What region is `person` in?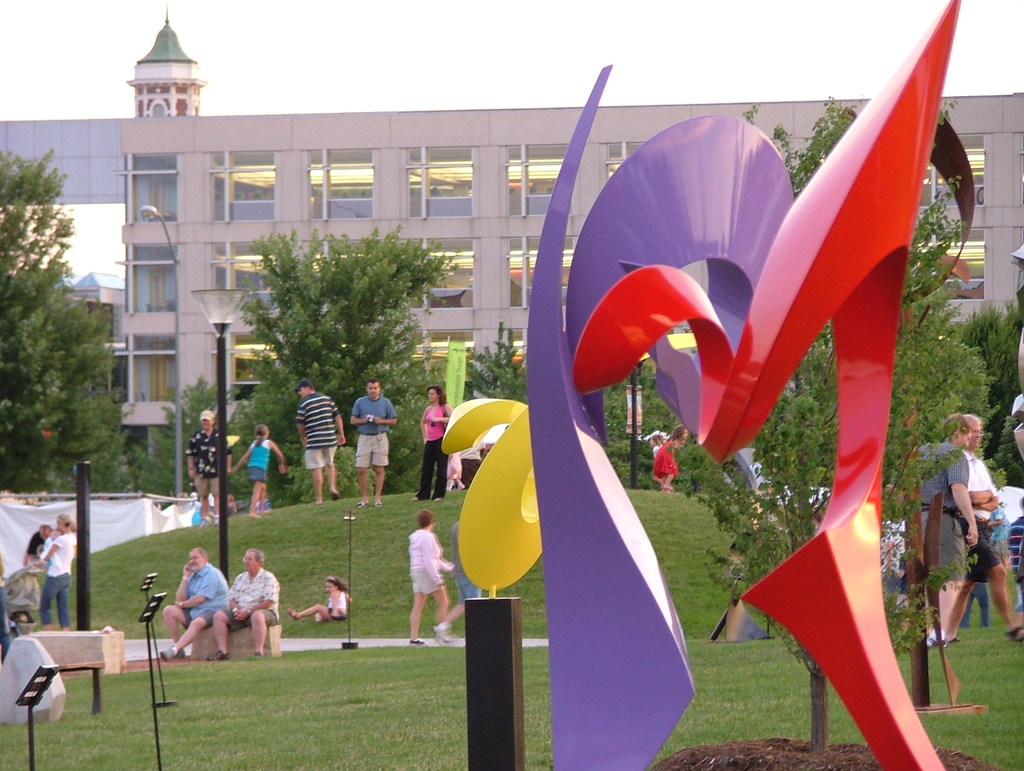
box(44, 510, 73, 628).
